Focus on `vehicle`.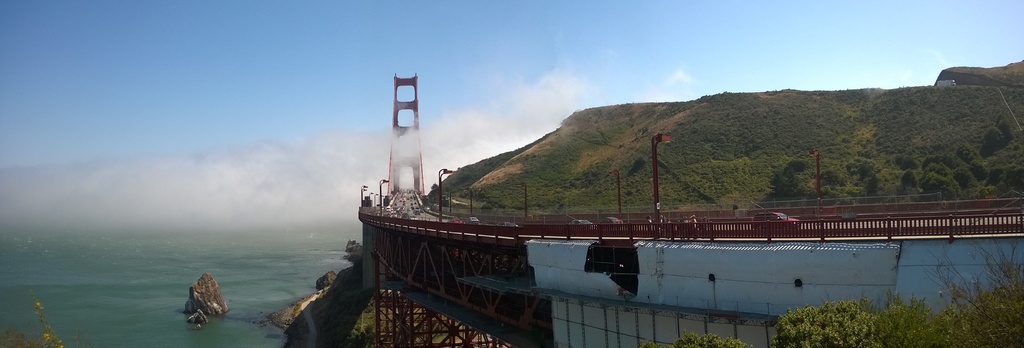
Focused at crop(500, 221, 520, 227).
